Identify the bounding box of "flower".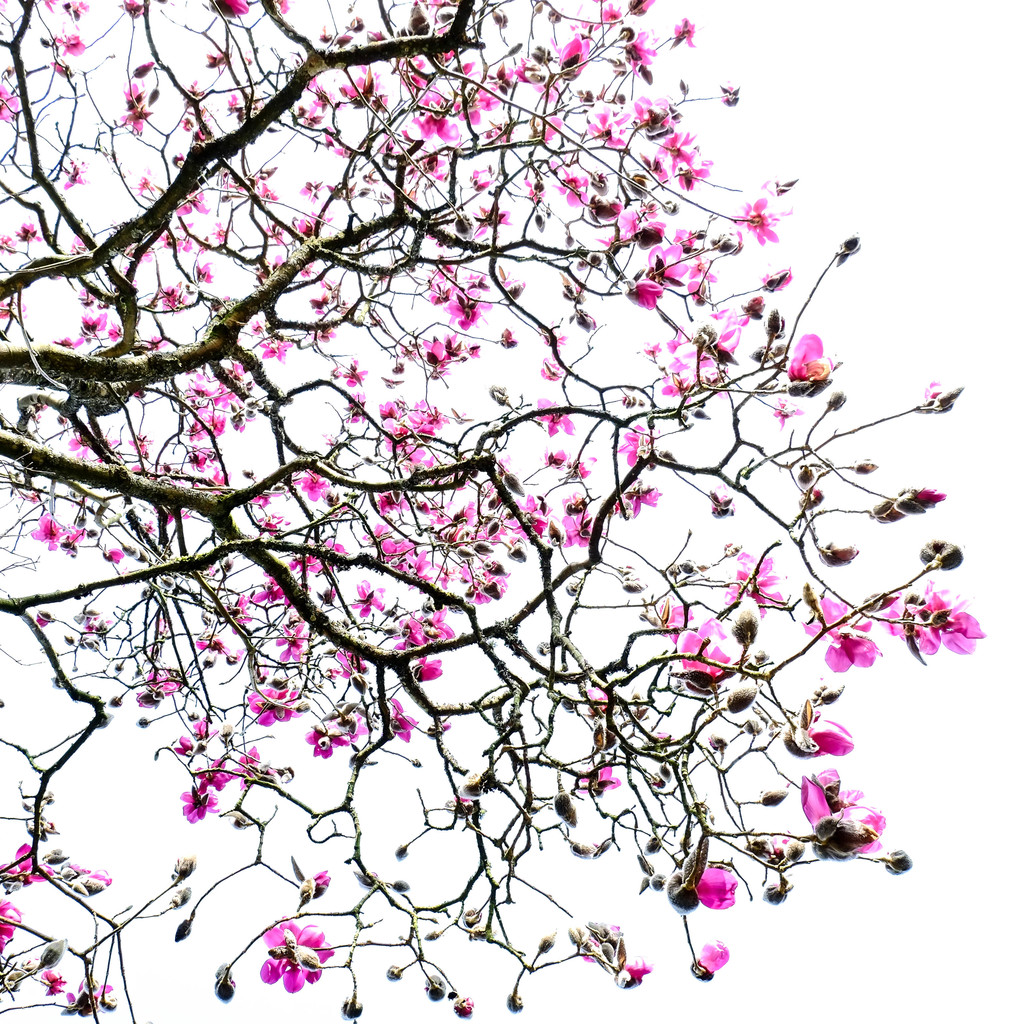
Rect(876, 572, 984, 660).
